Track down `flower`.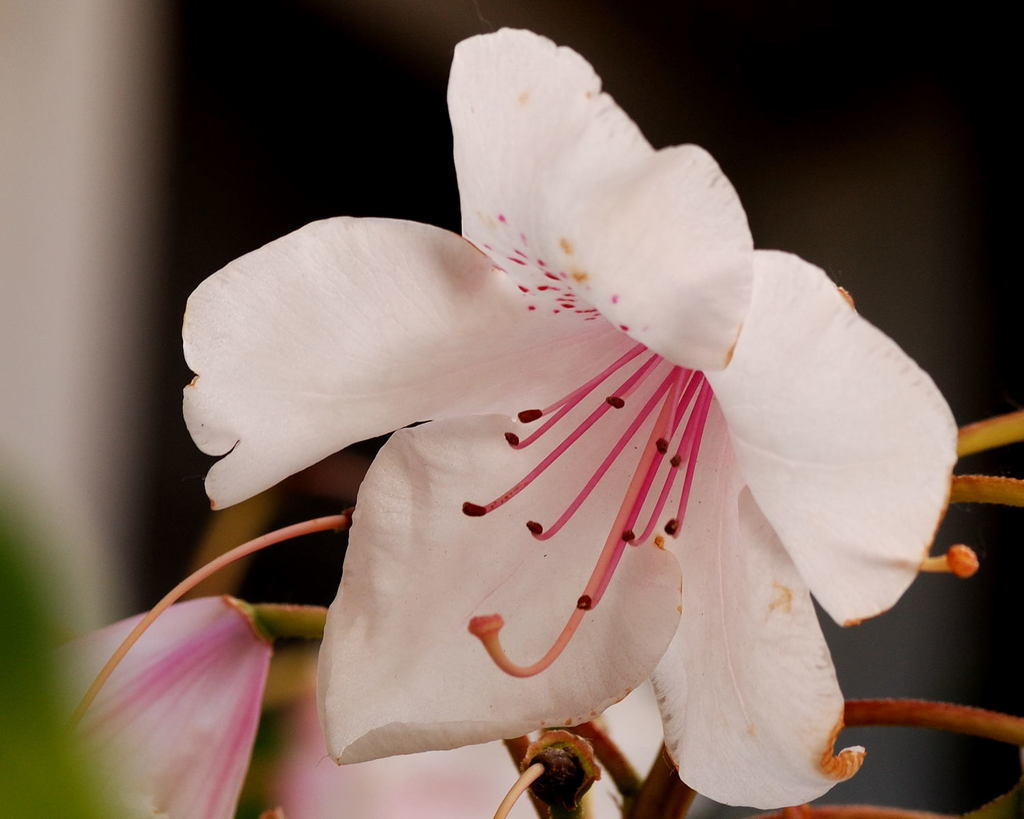
Tracked to <region>61, 596, 279, 818</region>.
